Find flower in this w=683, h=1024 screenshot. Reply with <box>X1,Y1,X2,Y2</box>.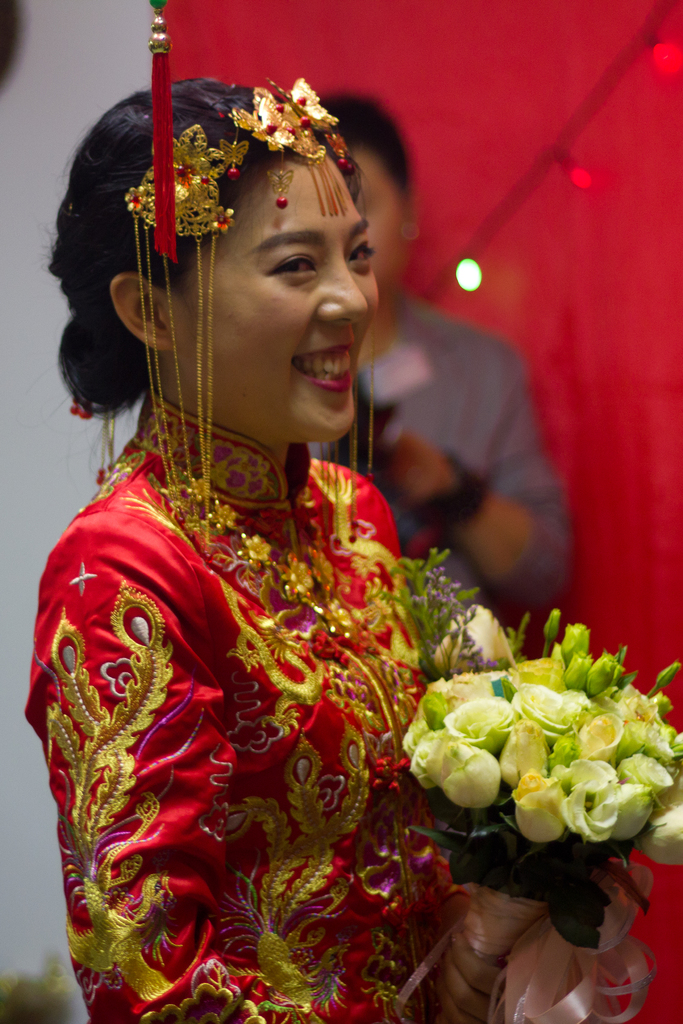
<box>507,771,557,836</box>.
